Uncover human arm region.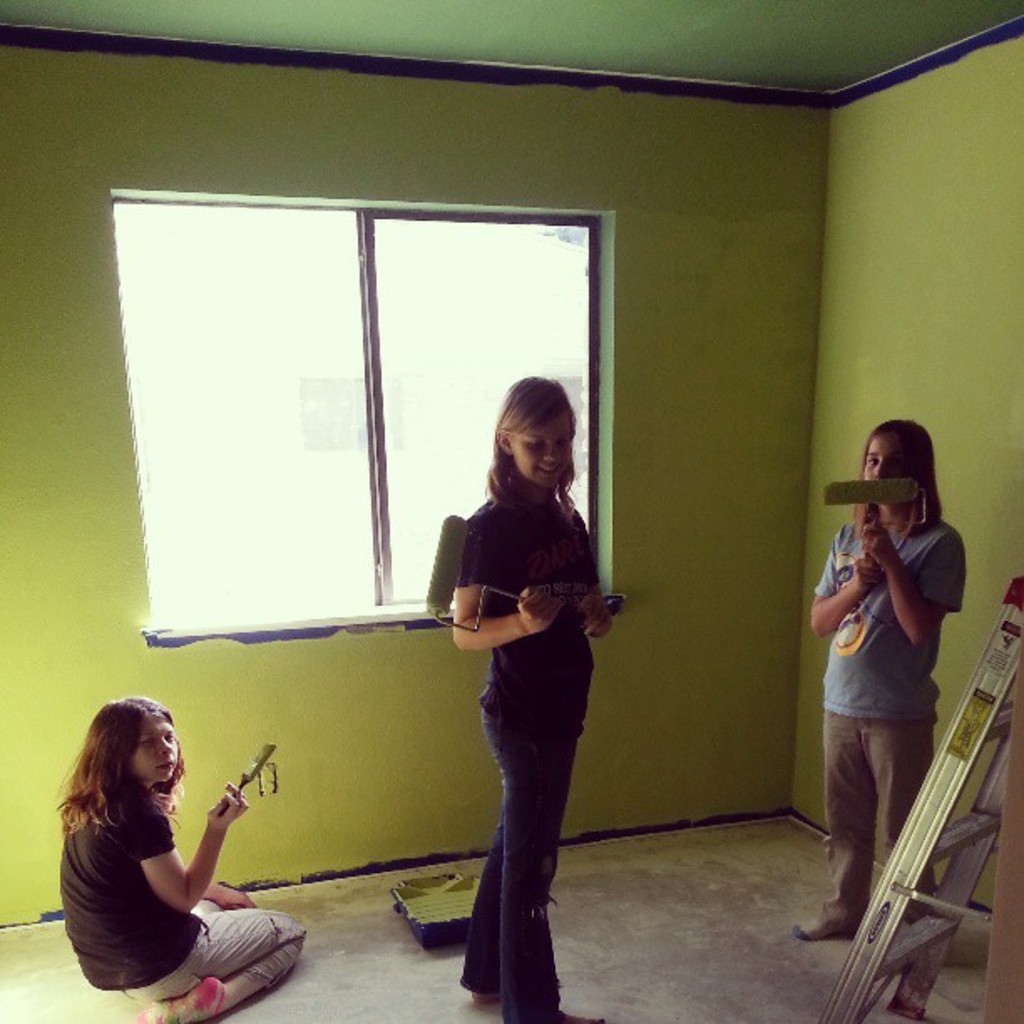
Uncovered: bbox(810, 537, 872, 643).
